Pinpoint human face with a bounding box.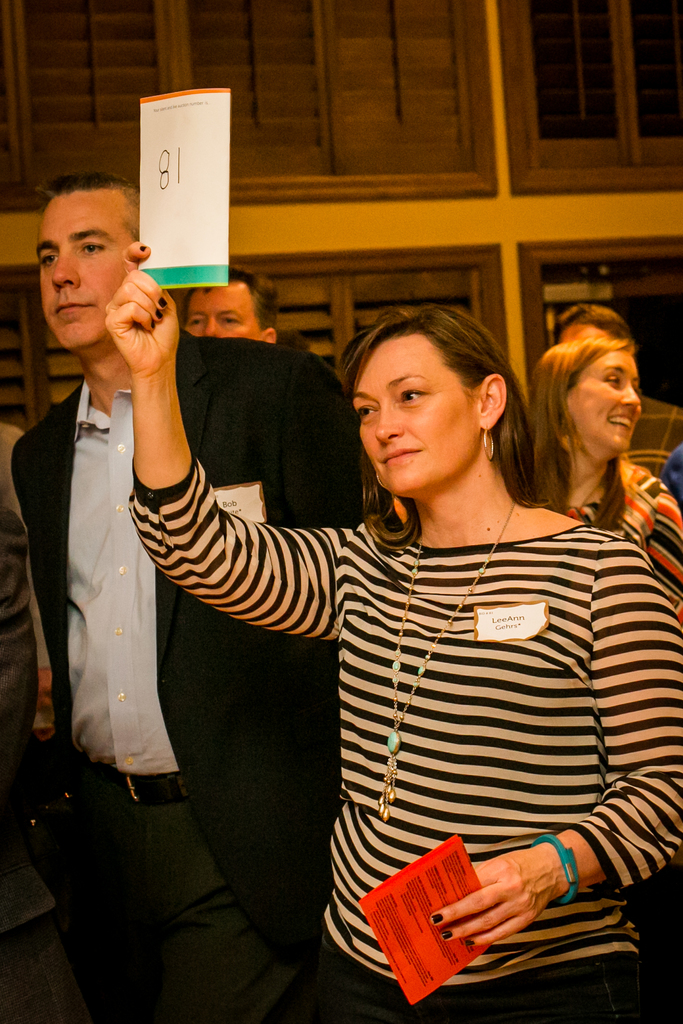
[left=186, top=278, right=264, bottom=342].
